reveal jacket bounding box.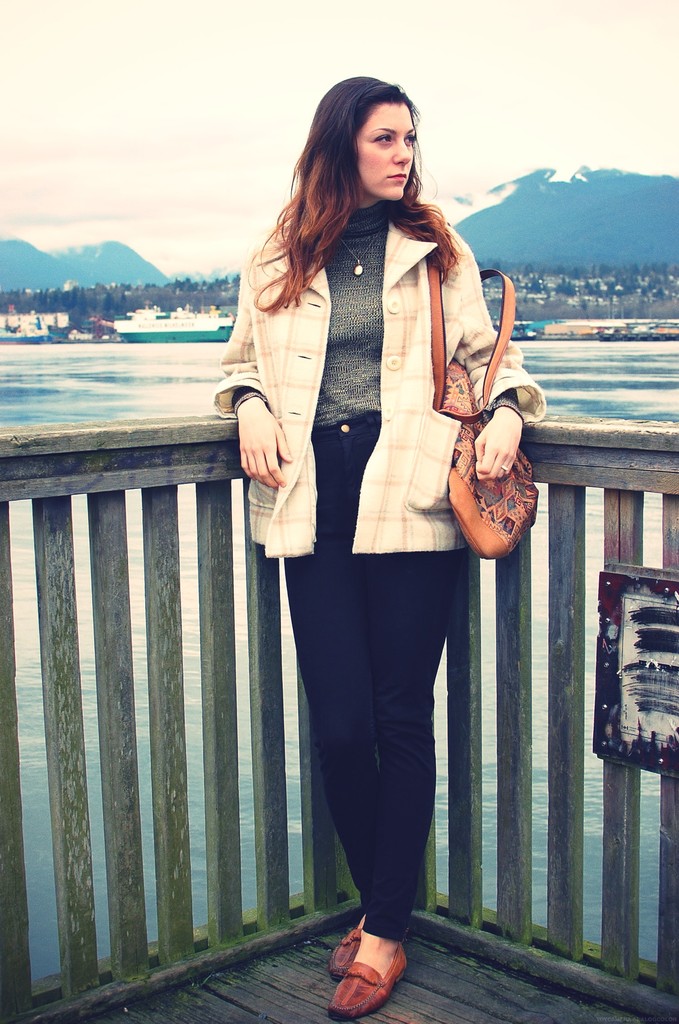
Revealed: BBox(234, 145, 527, 582).
